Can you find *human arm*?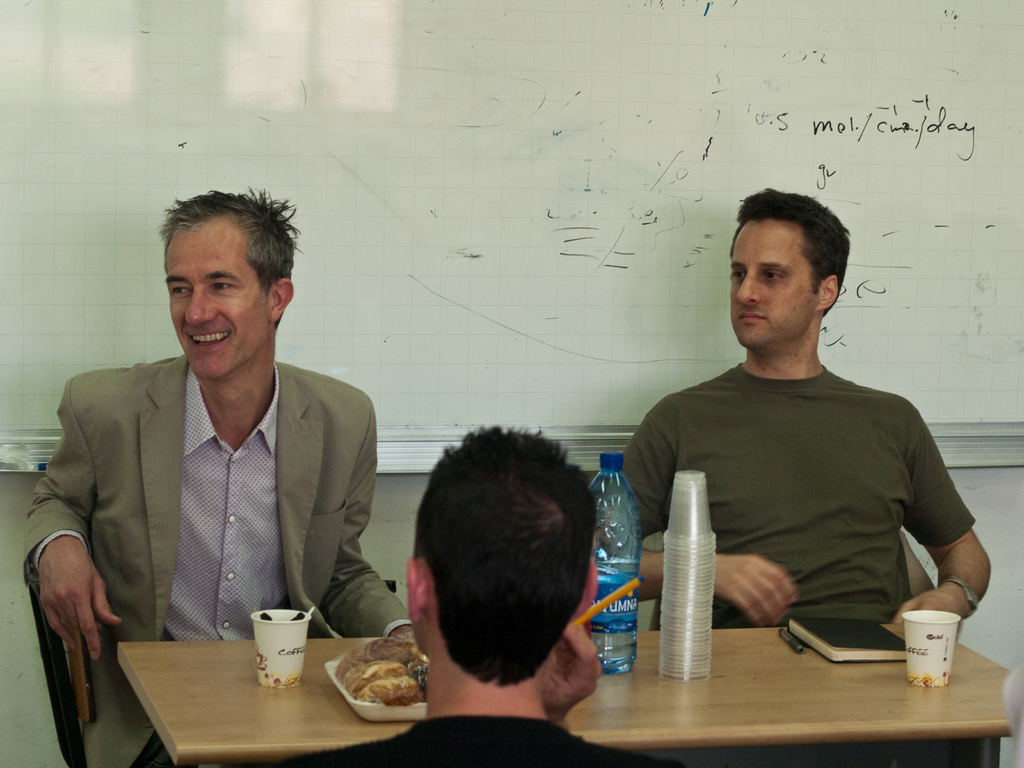
Yes, bounding box: <box>26,378,123,663</box>.
